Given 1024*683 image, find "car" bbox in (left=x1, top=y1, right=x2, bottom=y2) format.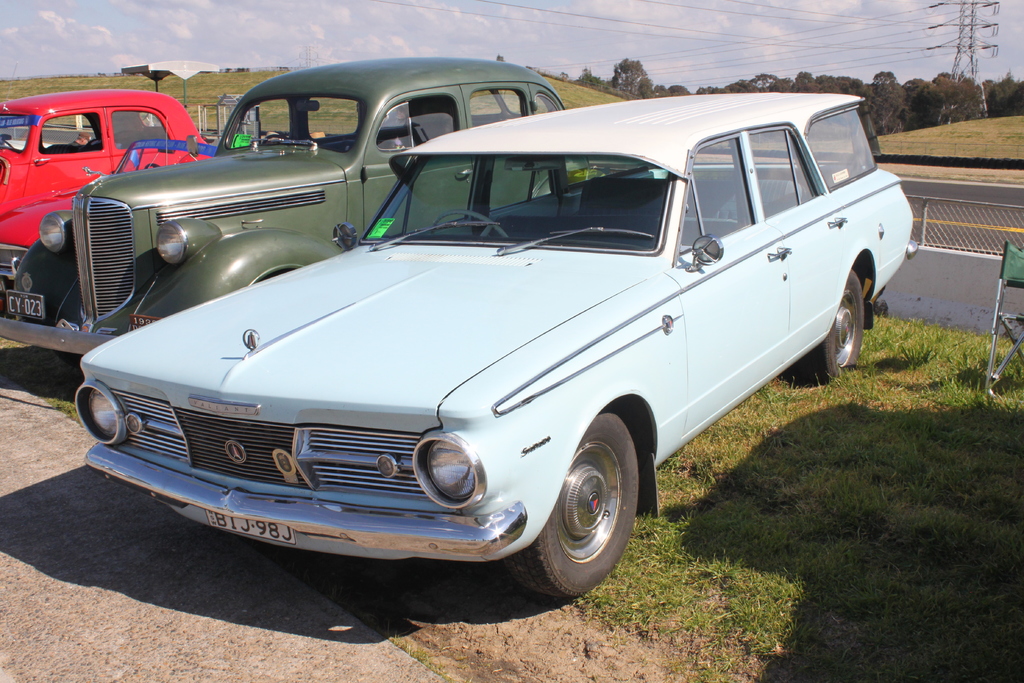
(left=0, top=50, right=591, bottom=361).
